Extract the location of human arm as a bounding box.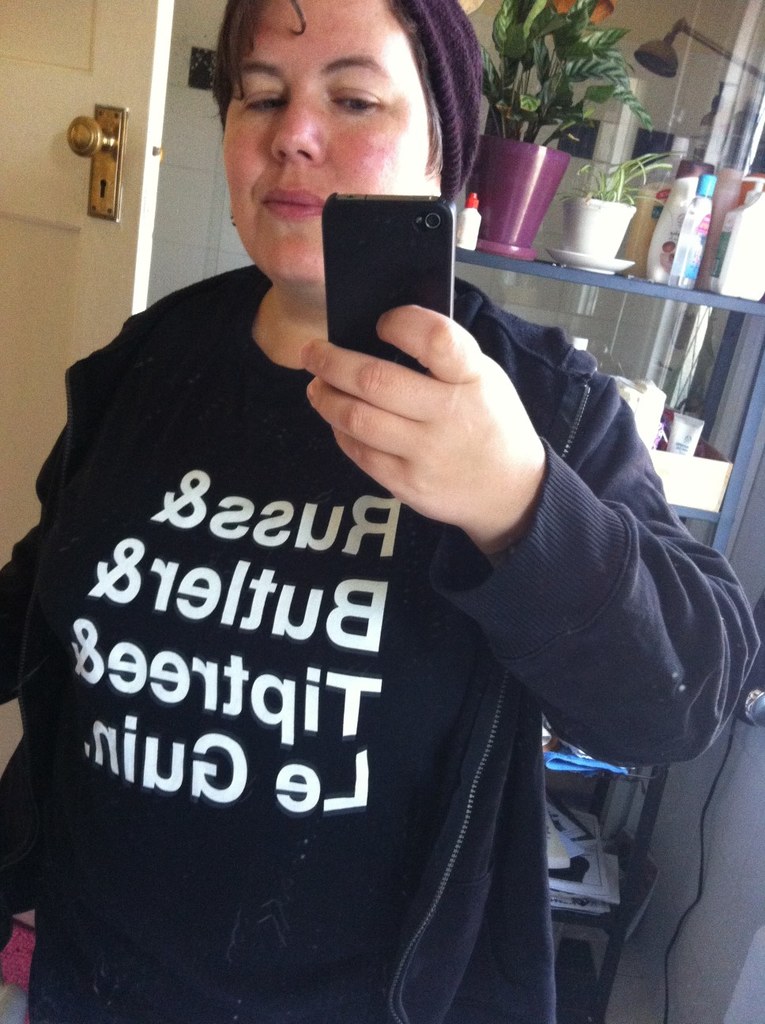
326,313,696,764.
